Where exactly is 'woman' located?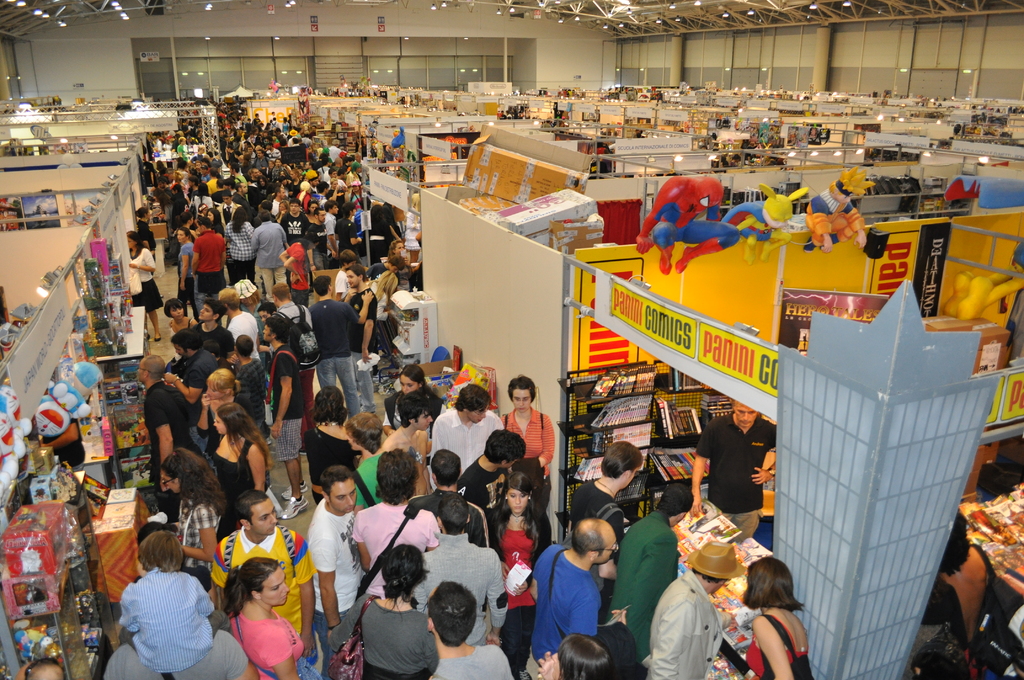
Its bounding box is left=176, top=444, right=226, bottom=571.
